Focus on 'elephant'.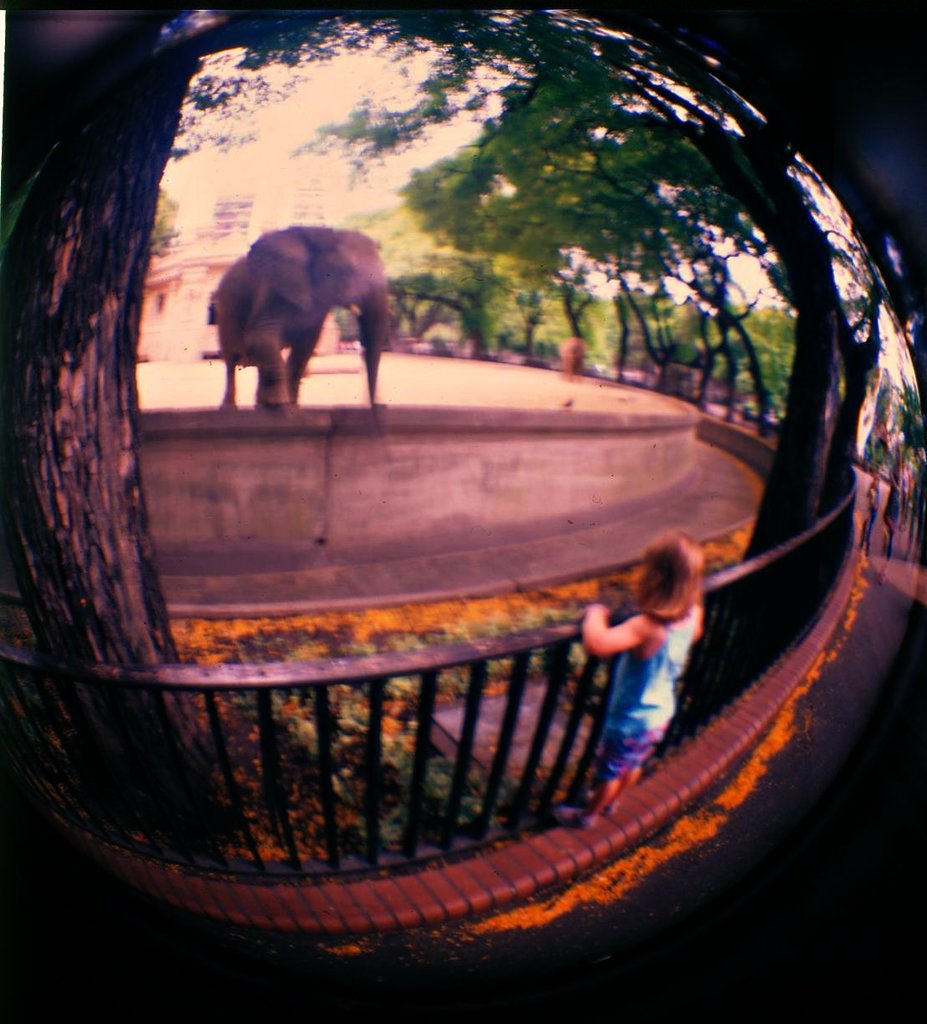
Focused at 211, 216, 401, 414.
